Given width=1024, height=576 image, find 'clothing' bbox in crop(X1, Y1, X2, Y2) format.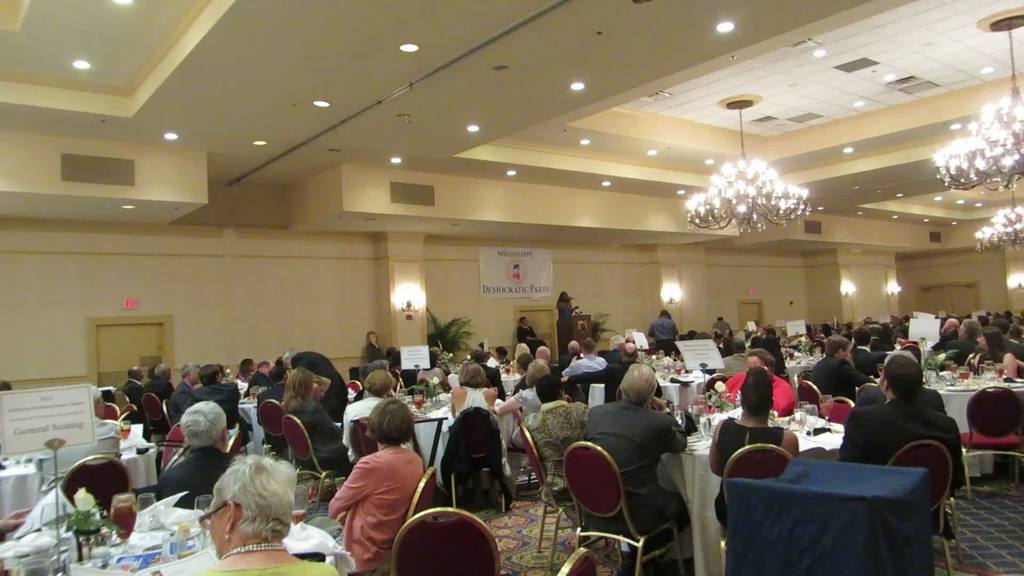
crop(924, 335, 973, 362).
